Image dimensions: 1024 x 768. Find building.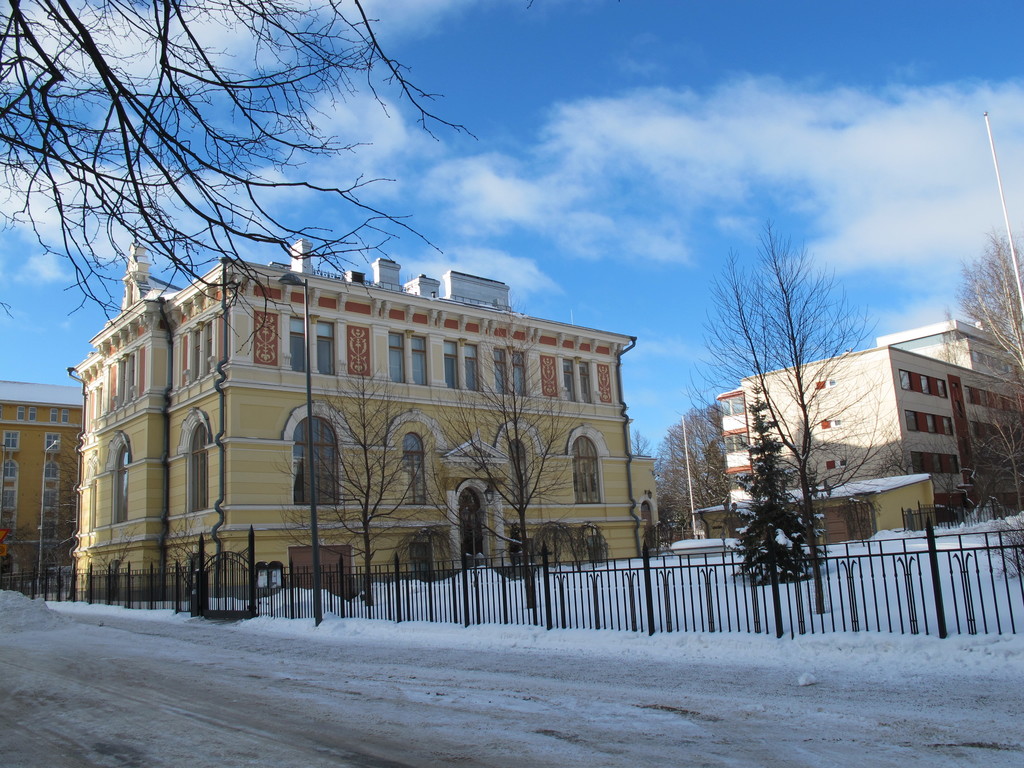
Rect(719, 322, 1023, 531).
